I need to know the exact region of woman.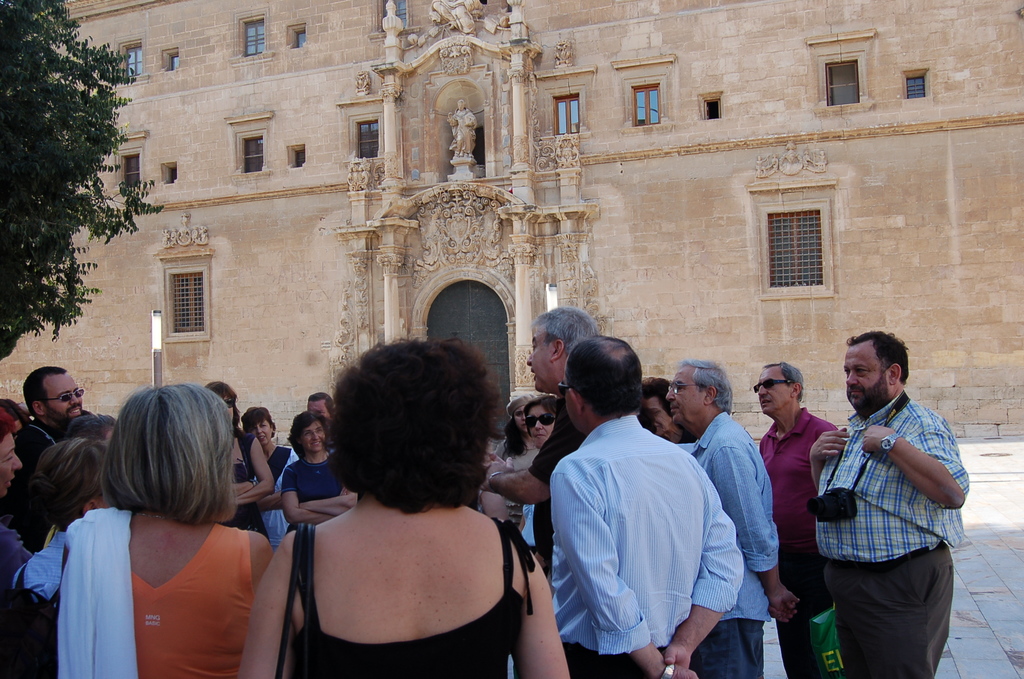
Region: BBox(250, 402, 299, 568).
